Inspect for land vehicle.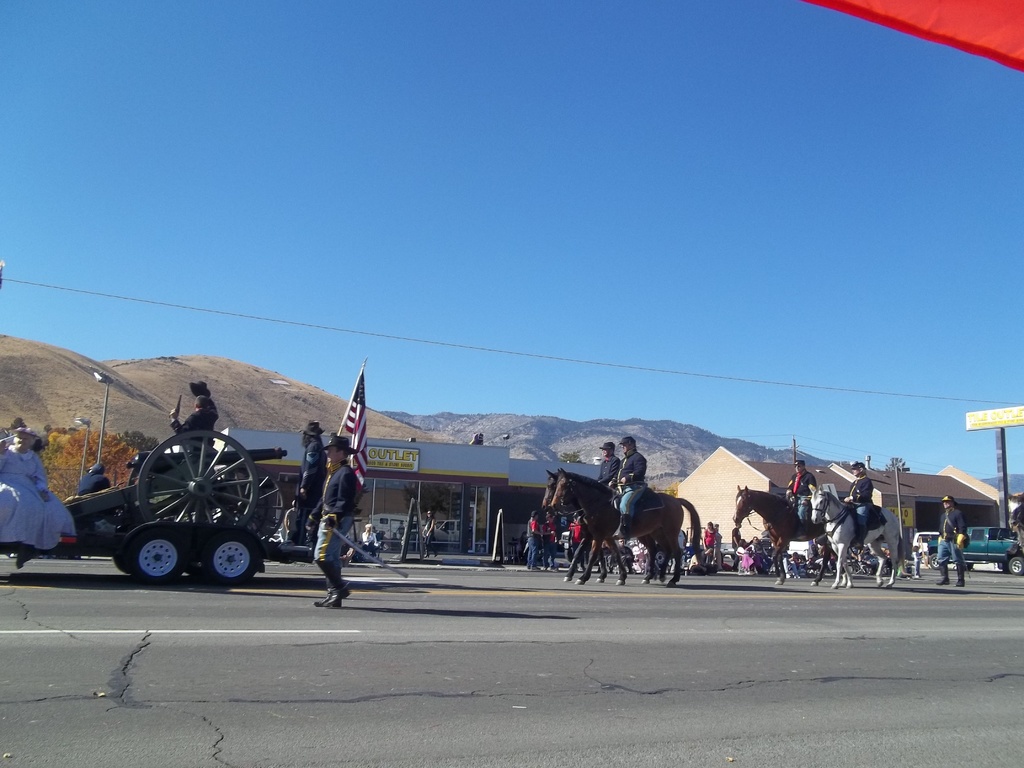
Inspection: left=927, top=520, right=1021, bottom=577.
